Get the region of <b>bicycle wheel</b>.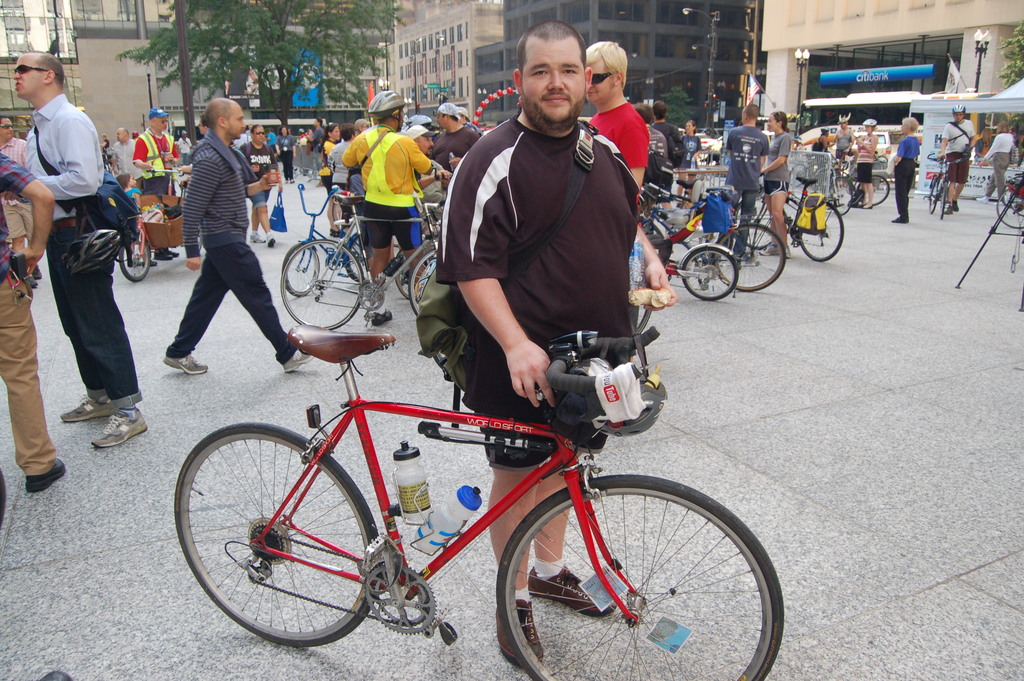
region(634, 306, 653, 332).
